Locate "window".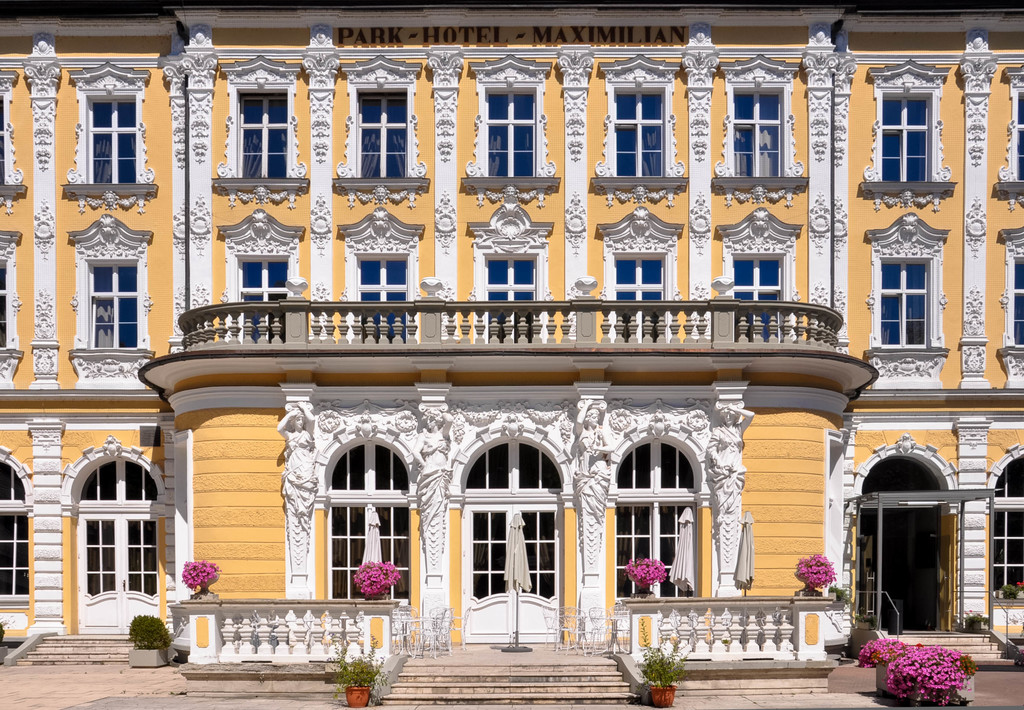
Bounding box: {"left": 715, "top": 208, "right": 803, "bottom": 339}.
